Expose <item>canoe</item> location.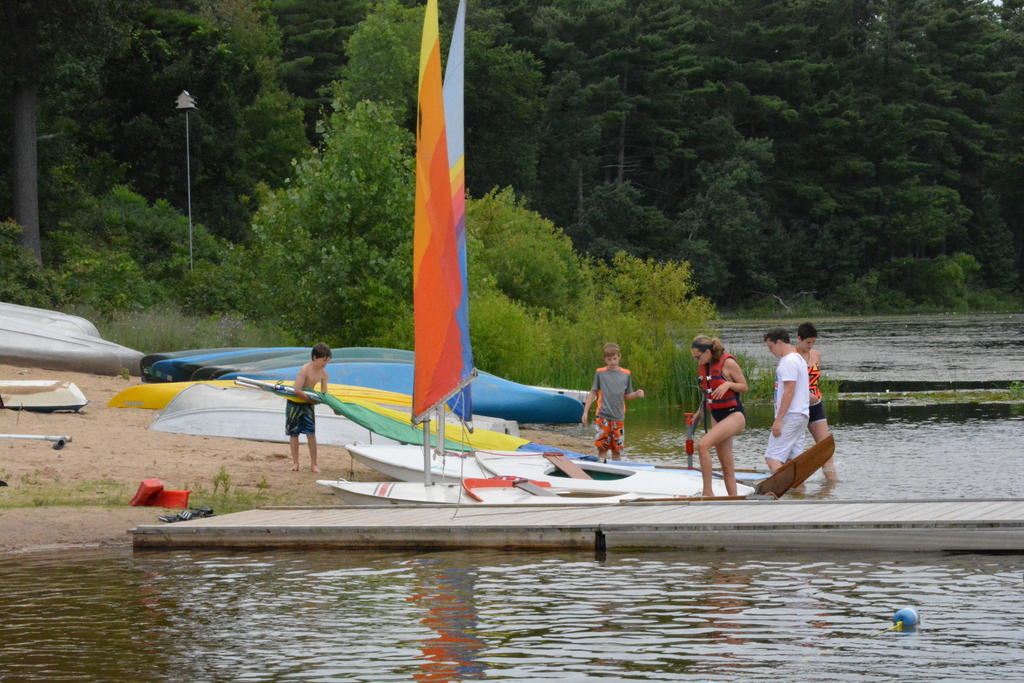
Exposed at [630, 434, 835, 497].
